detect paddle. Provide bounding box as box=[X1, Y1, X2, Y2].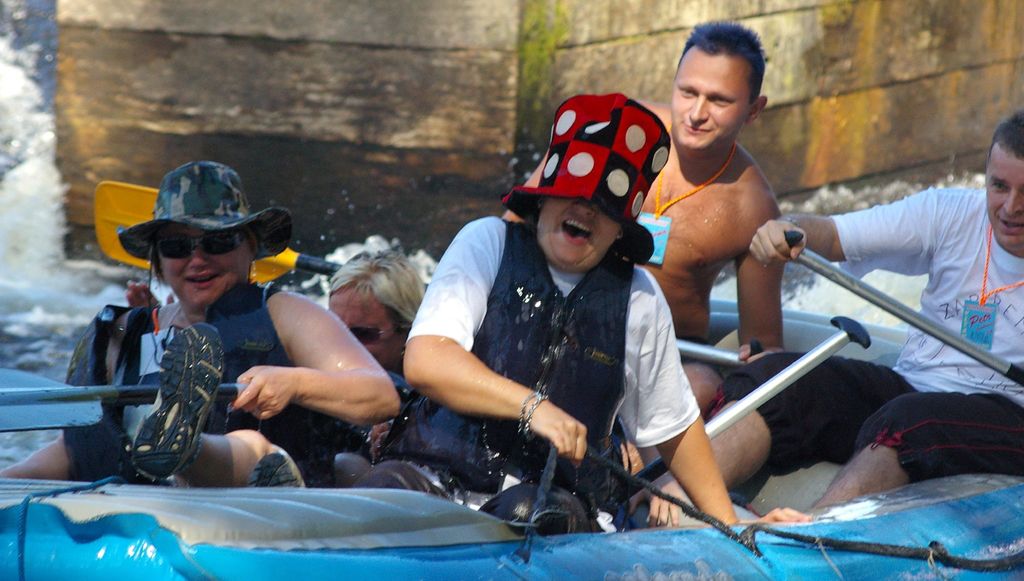
box=[0, 371, 410, 430].
